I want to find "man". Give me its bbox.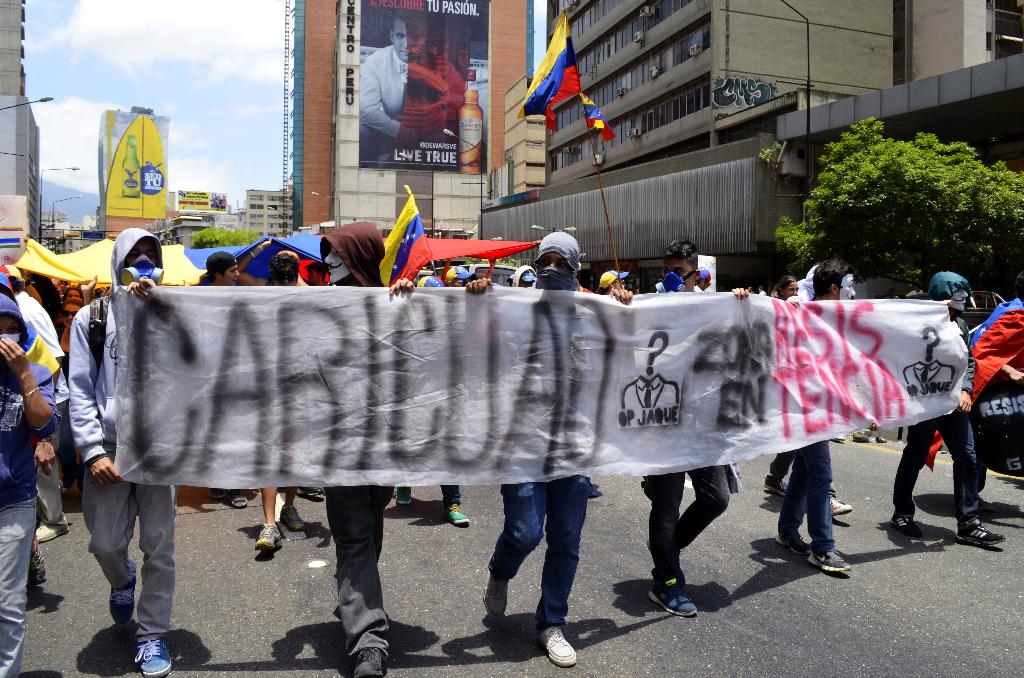
321/222/413/676.
